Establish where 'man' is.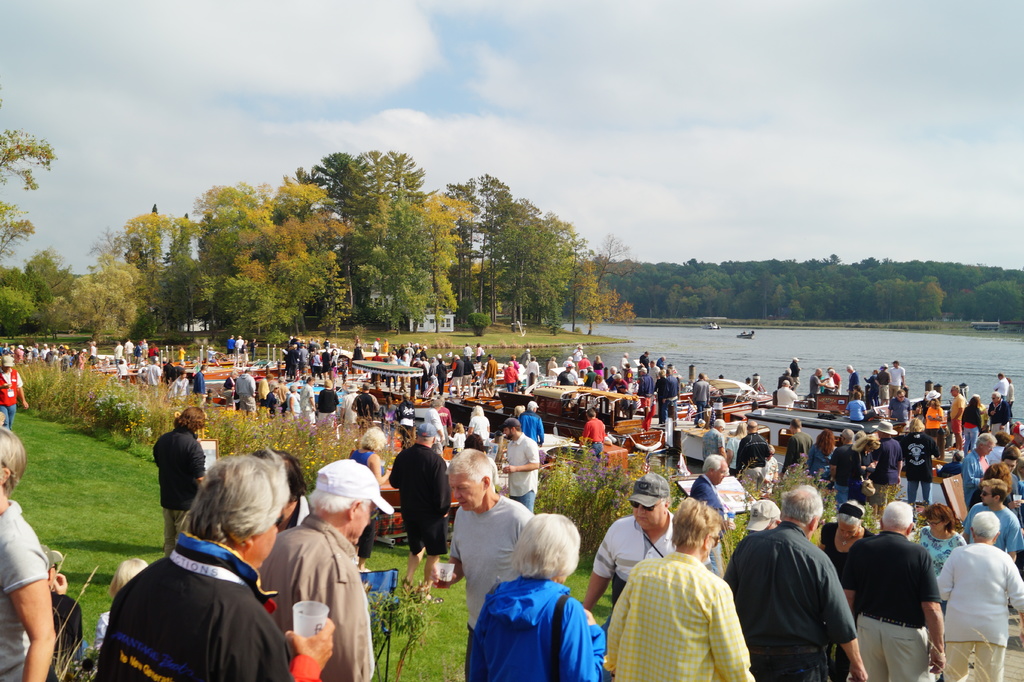
Established at select_region(661, 372, 676, 422).
